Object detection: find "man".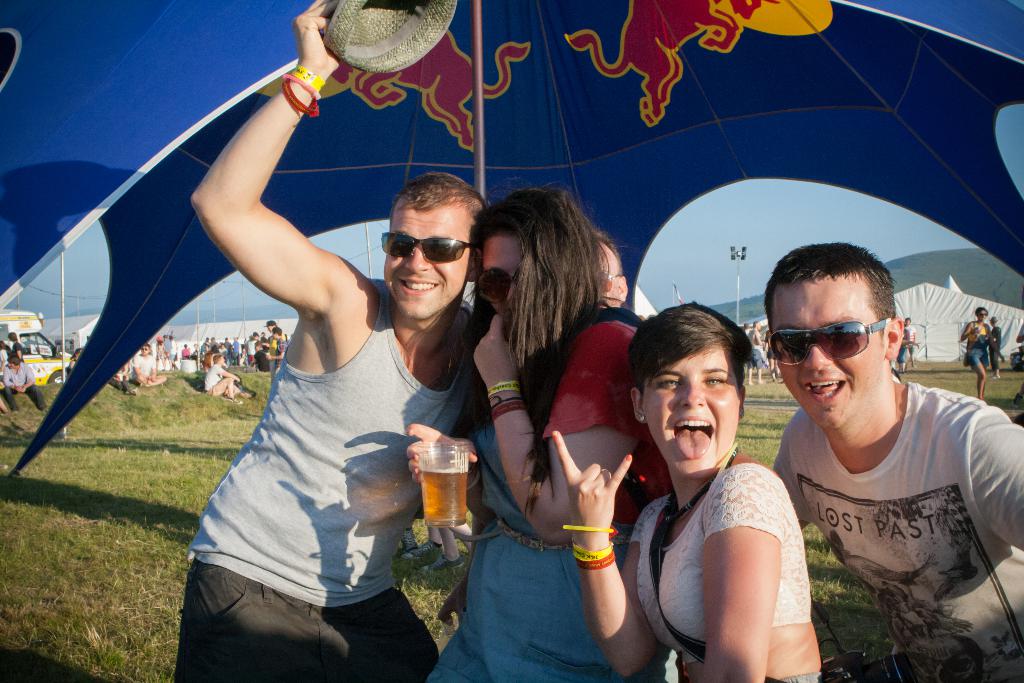
select_region(0, 351, 44, 412).
